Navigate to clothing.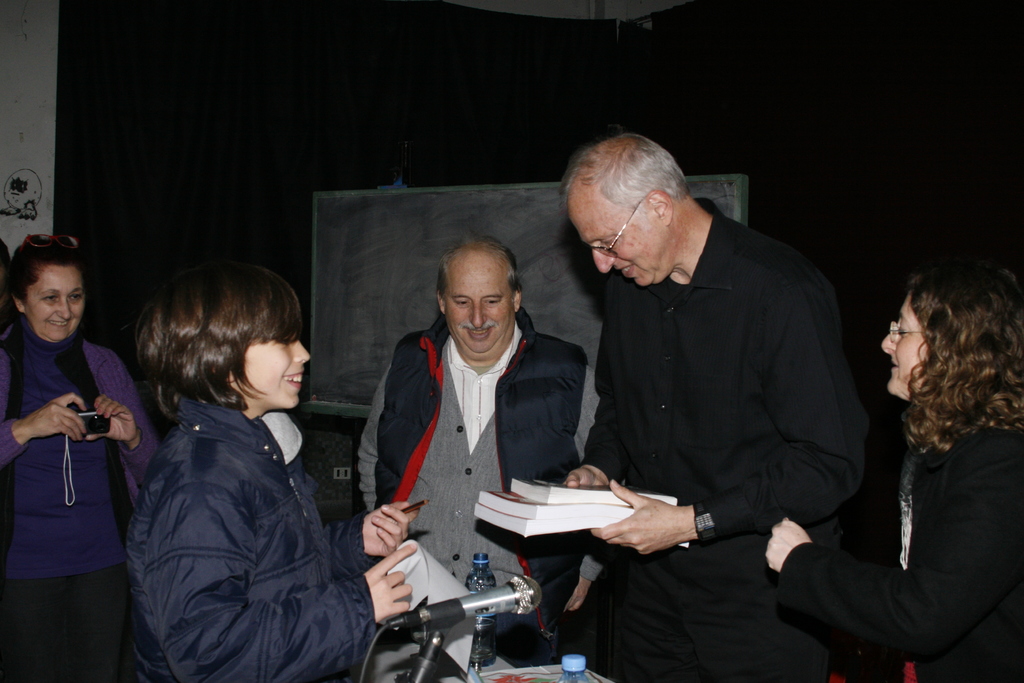
Navigation target: l=573, t=195, r=874, b=682.
